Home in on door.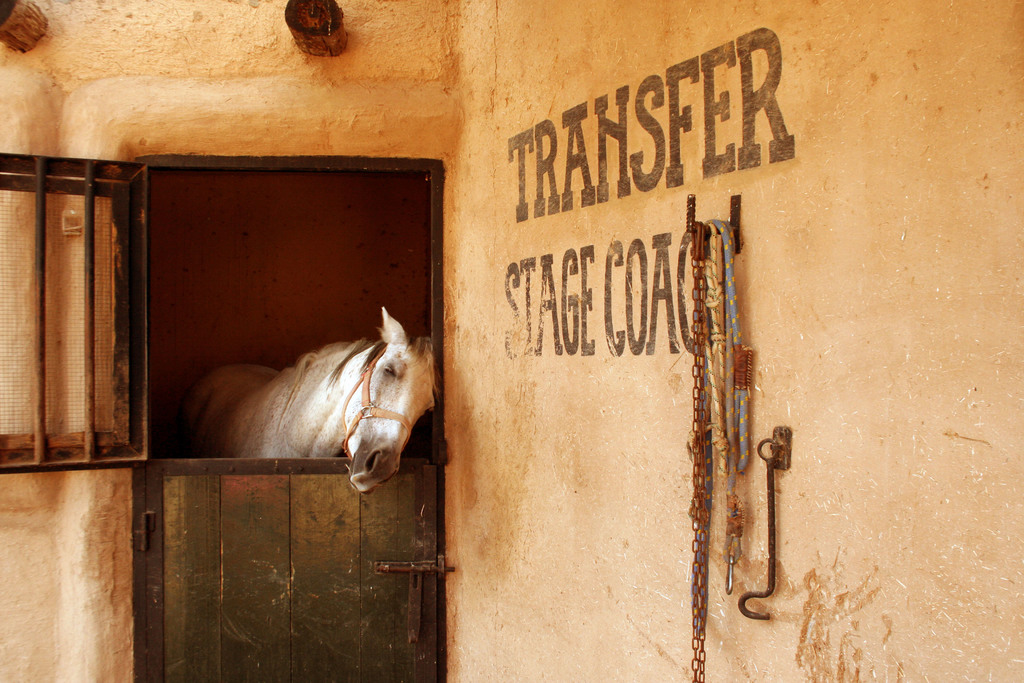
Homed in at crop(133, 451, 459, 682).
